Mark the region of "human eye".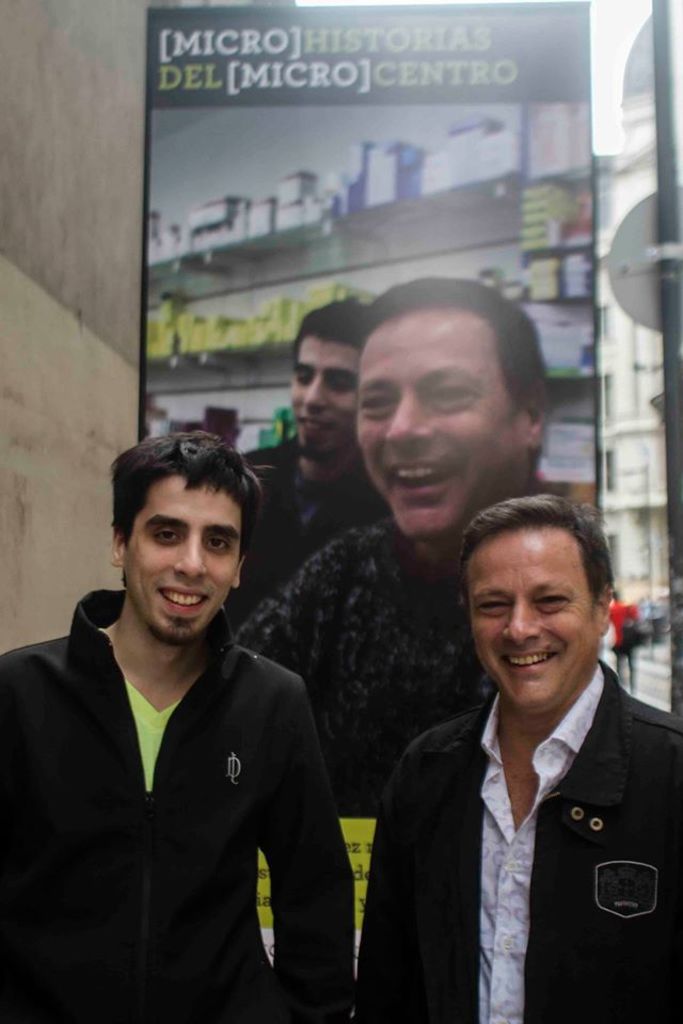
Region: select_region(466, 601, 515, 619).
